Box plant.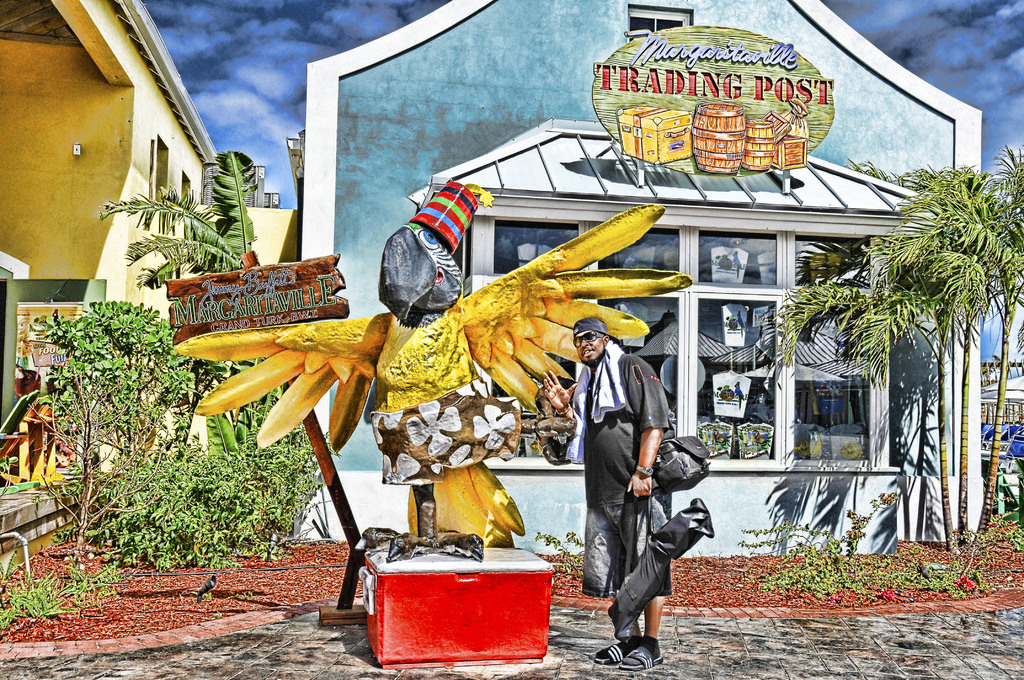
box(904, 555, 984, 603).
